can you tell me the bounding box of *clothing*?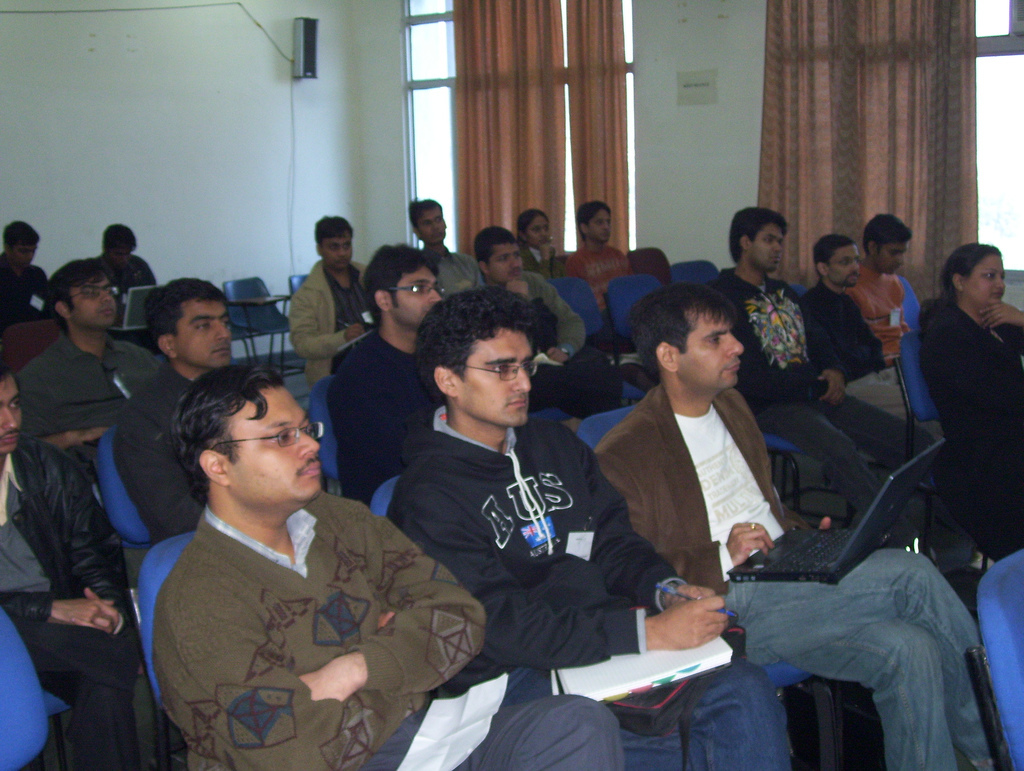
crop(812, 285, 916, 404).
